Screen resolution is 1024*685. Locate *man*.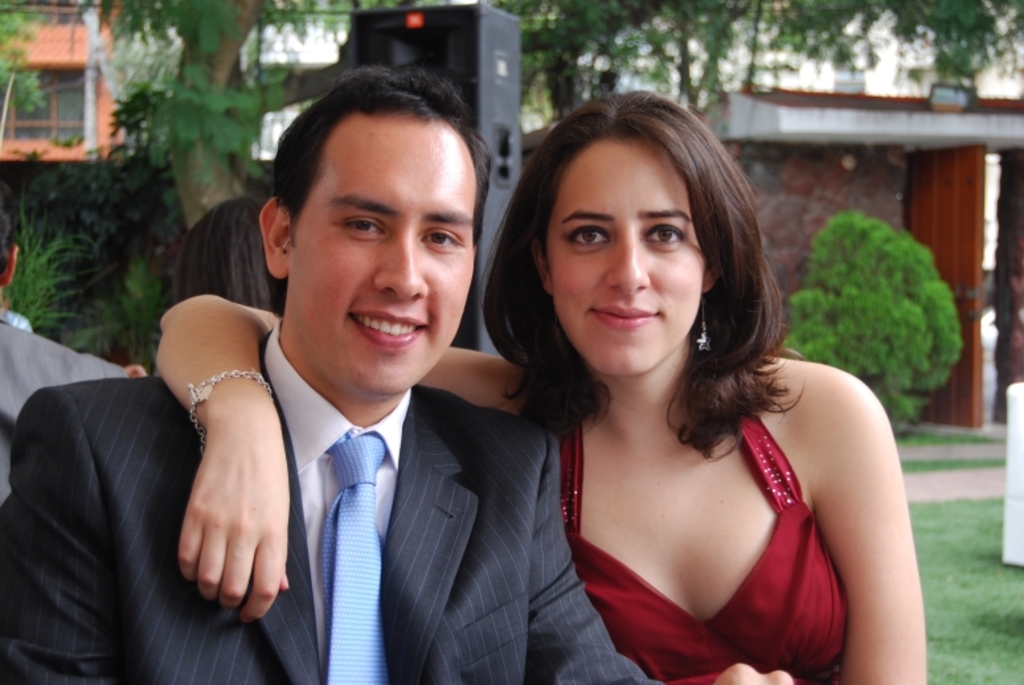
select_region(0, 204, 139, 503).
